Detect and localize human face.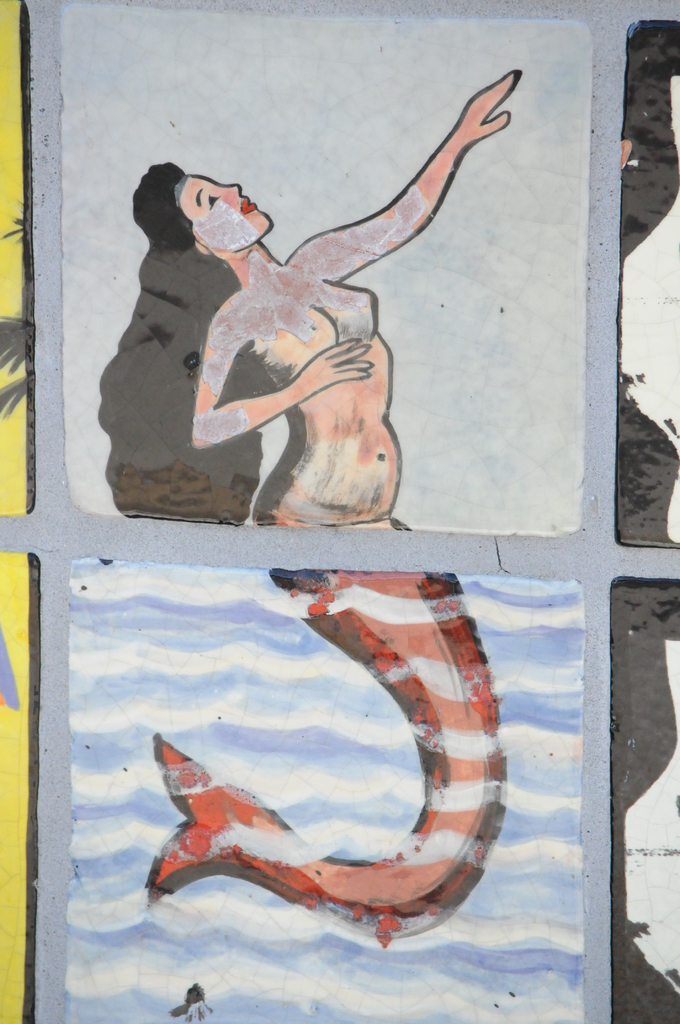
Localized at l=193, t=162, r=268, b=255.
